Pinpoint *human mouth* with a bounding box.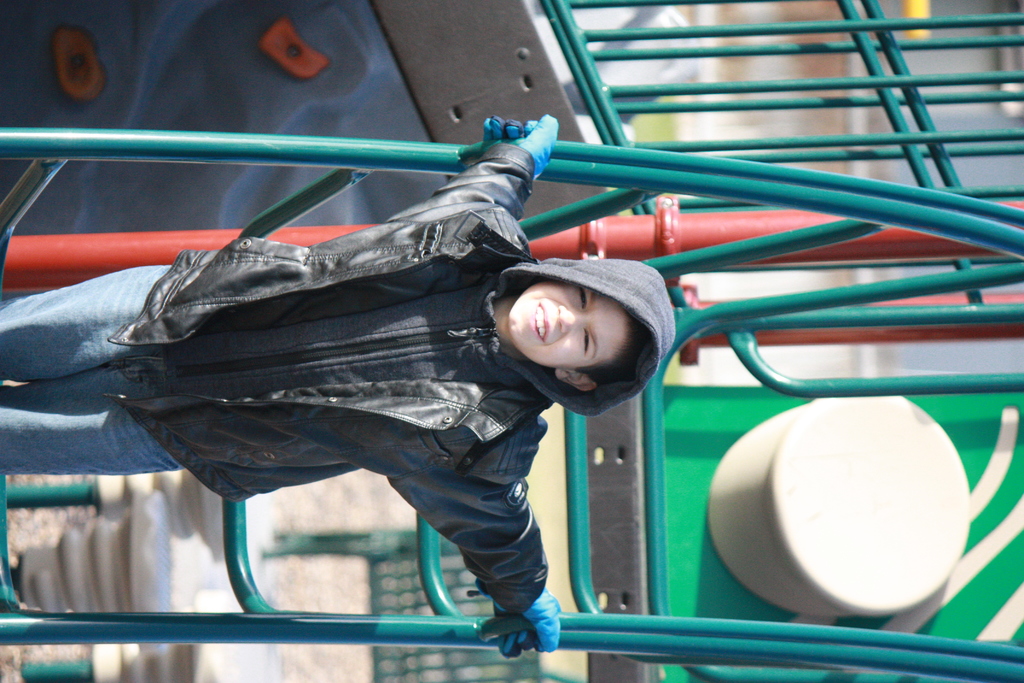
(left=536, top=302, right=547, bottom=337).
